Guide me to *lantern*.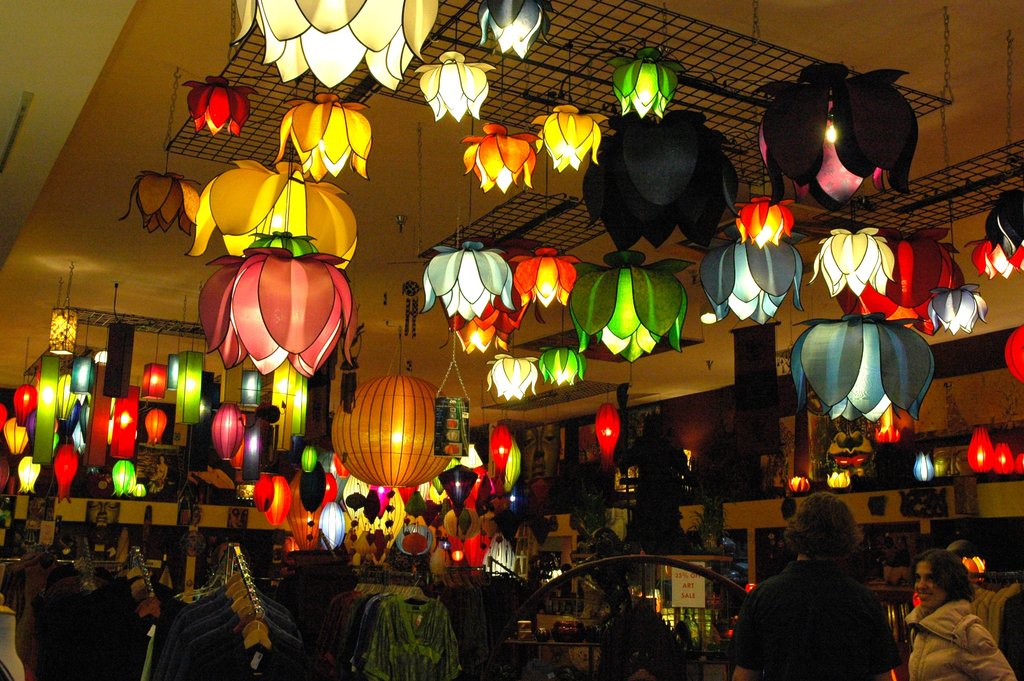
Guidance: x1=120 y1=171 x2=198 y2=231.
